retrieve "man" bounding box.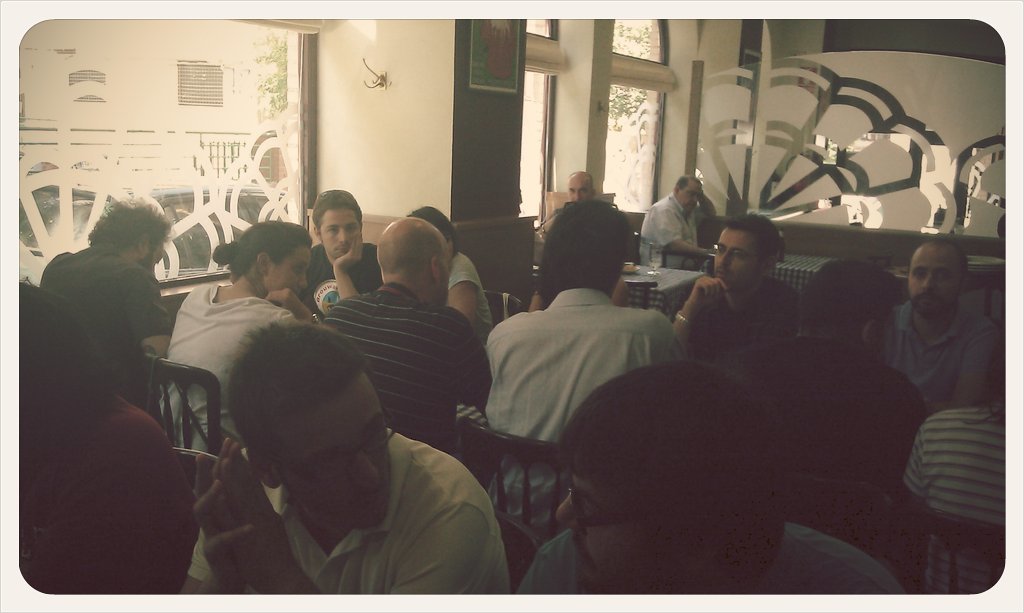
Bounding box: rect(36, 193, 171, 364).
